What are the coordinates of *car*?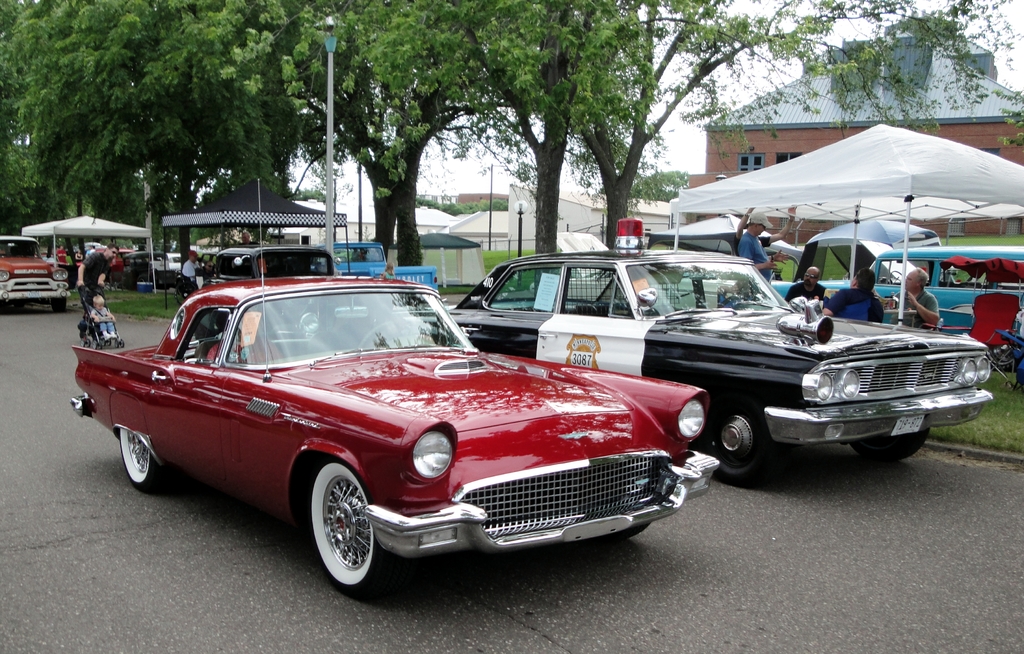
[left=205, top=235, right=388, bottom=314].
